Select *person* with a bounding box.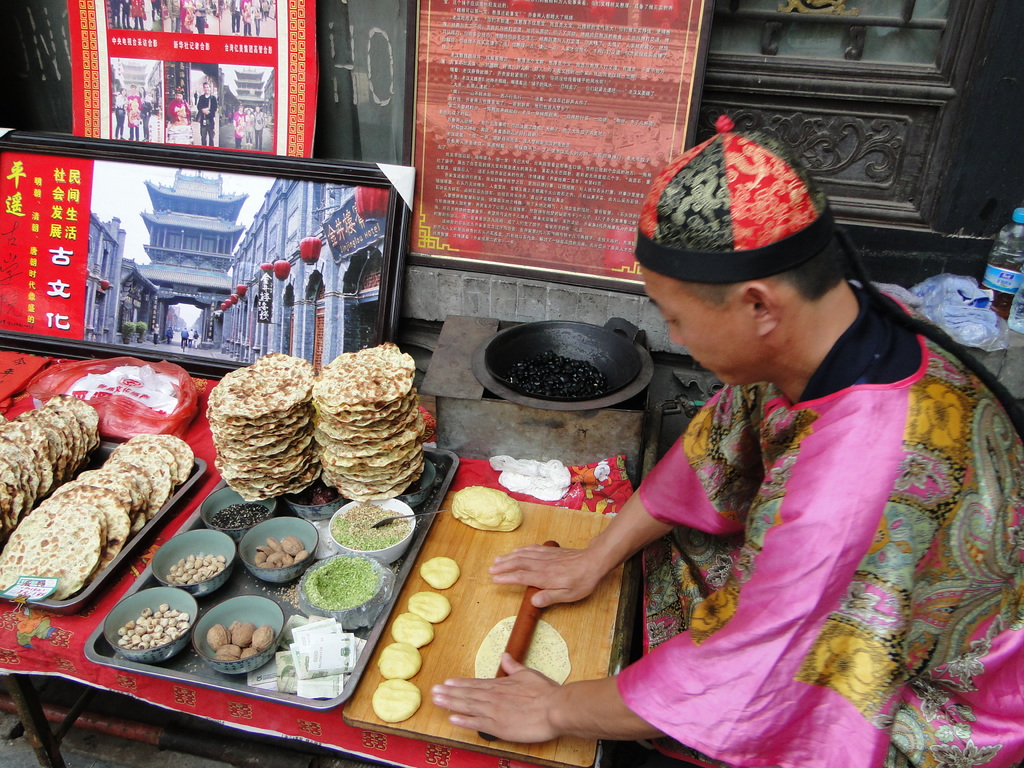
<region>195, 81, 222, 150</region>.
